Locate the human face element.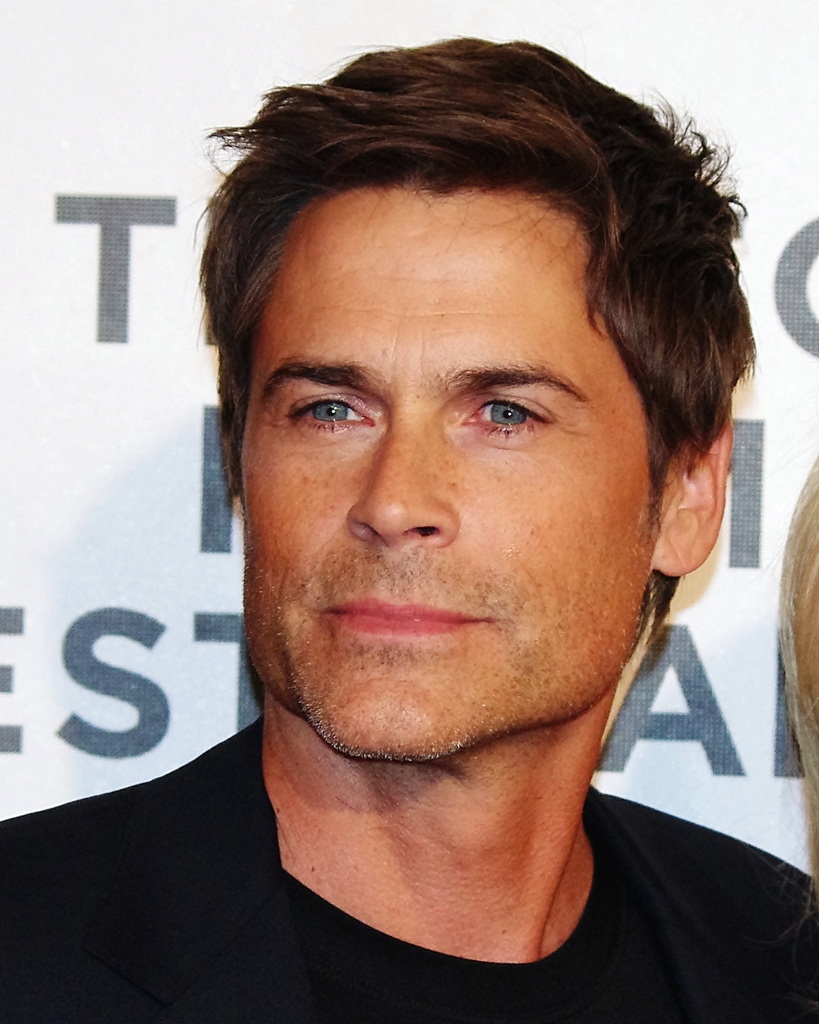
Element bbox: region(248, 181, 654, 758).
